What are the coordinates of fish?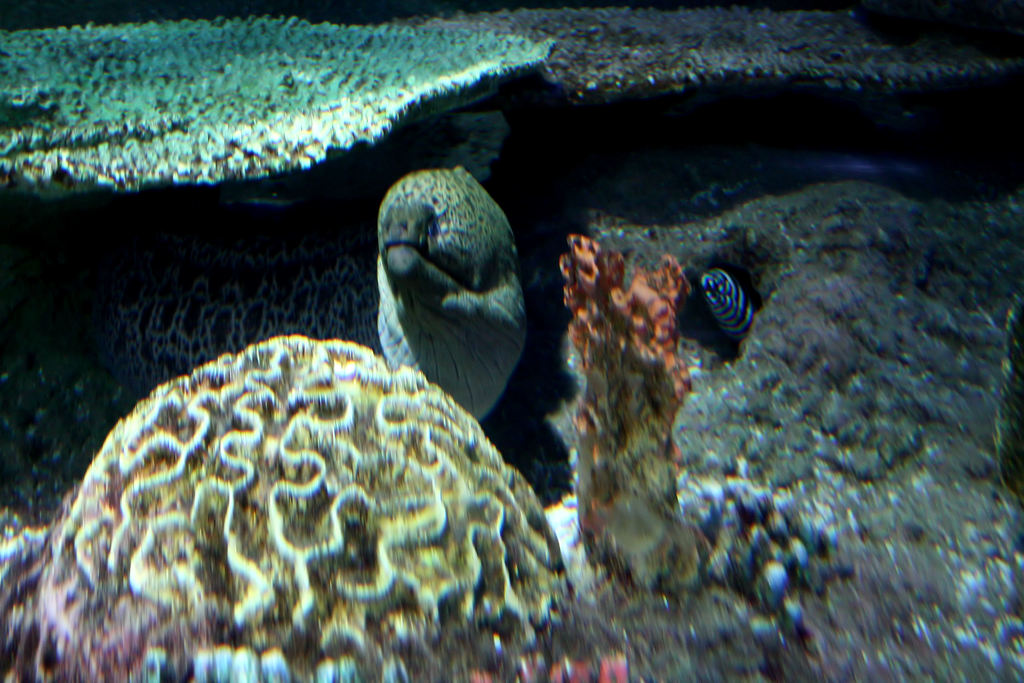
x1=356, y1=159, x2=539, y2=434.
